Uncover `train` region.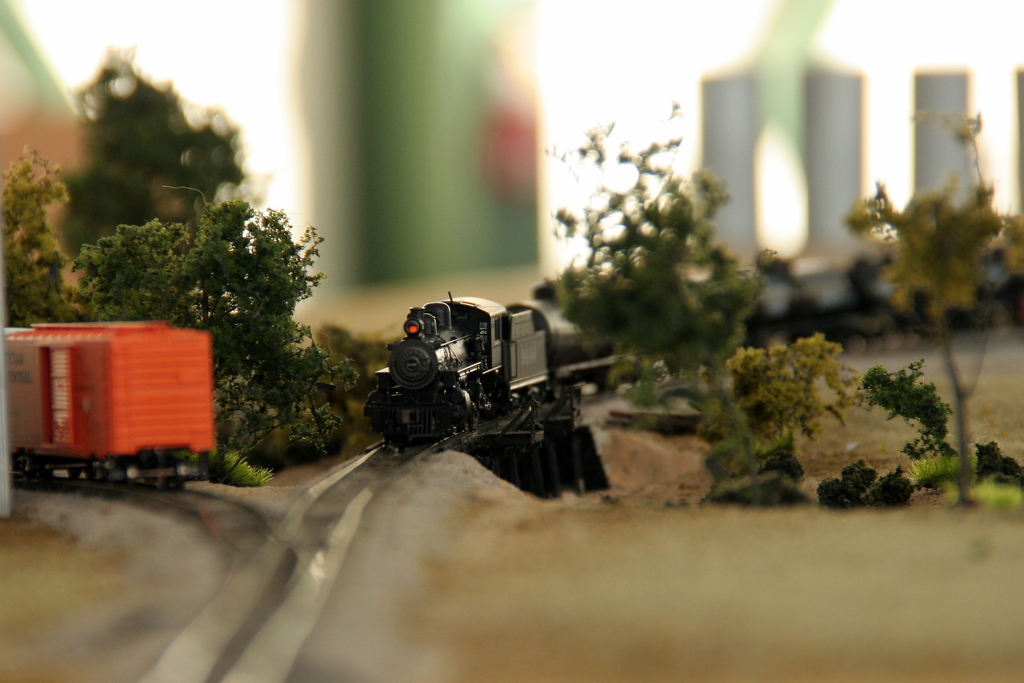
Uncovered: (9,318,224,492).
